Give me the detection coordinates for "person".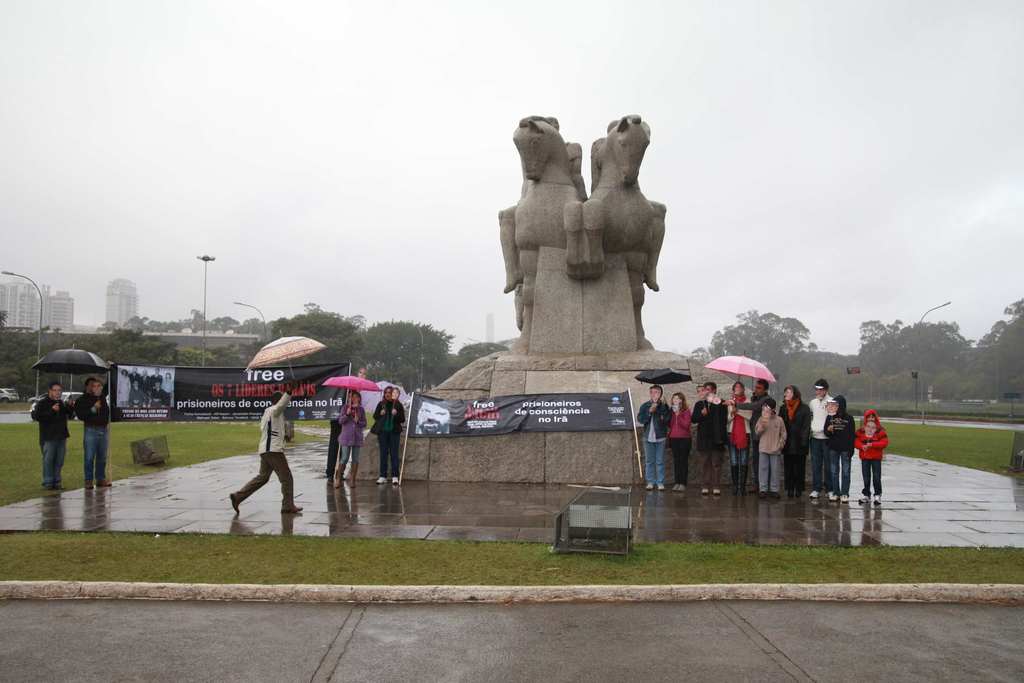
rect(667, 391, 691, 491).
